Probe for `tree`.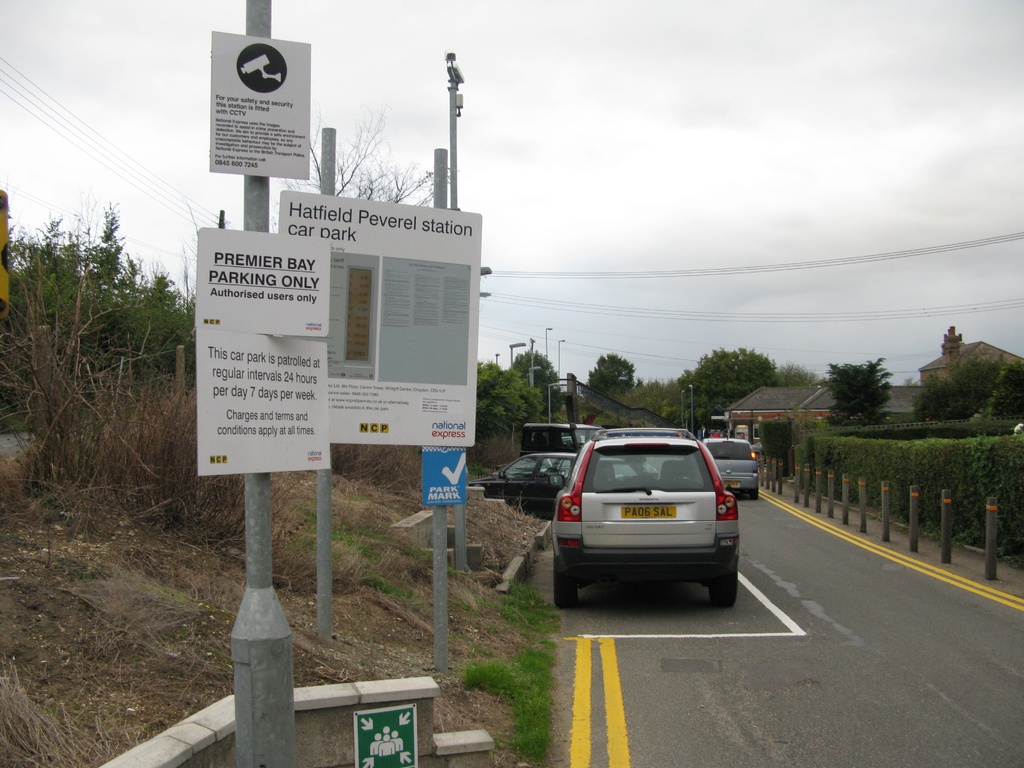
Probe result: detection(501, 346, 567, 410).
